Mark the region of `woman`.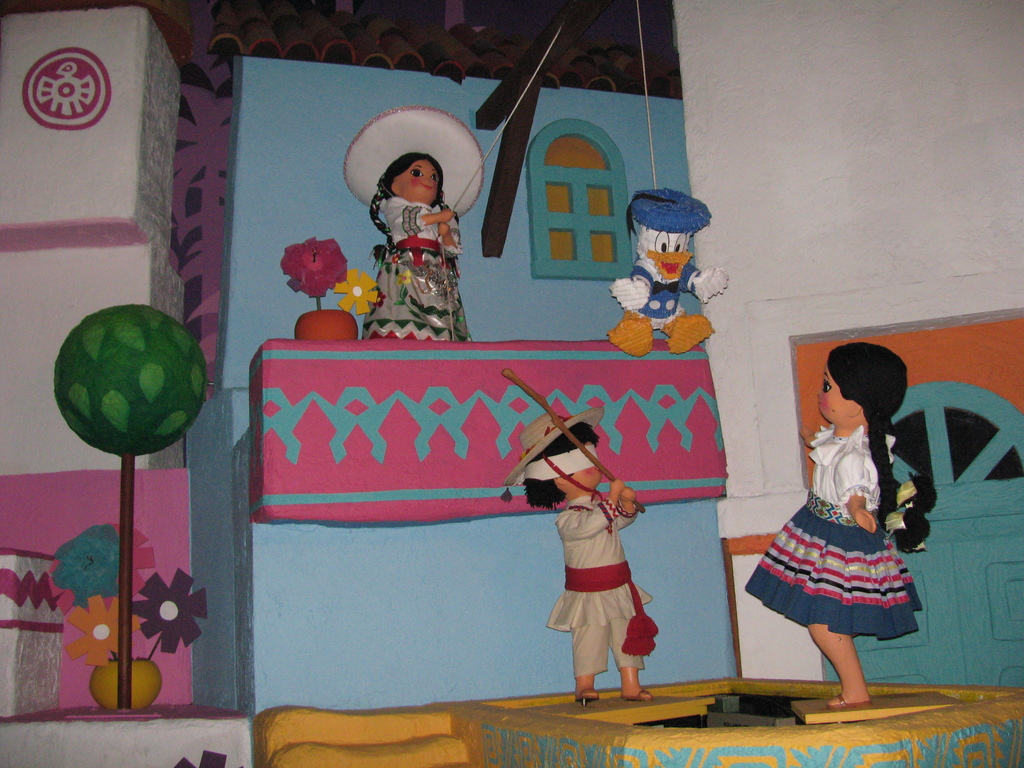
Region: <box>748,351,918,714</box>.
